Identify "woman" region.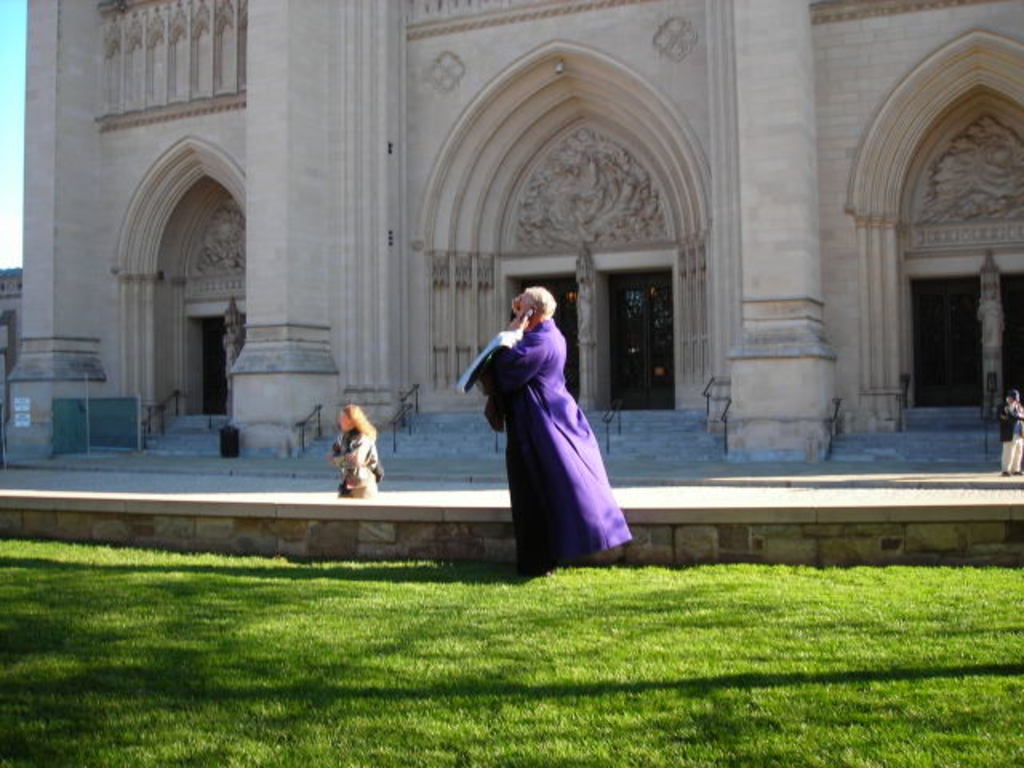
Region: bbox=[478, 280, 629, 557].
